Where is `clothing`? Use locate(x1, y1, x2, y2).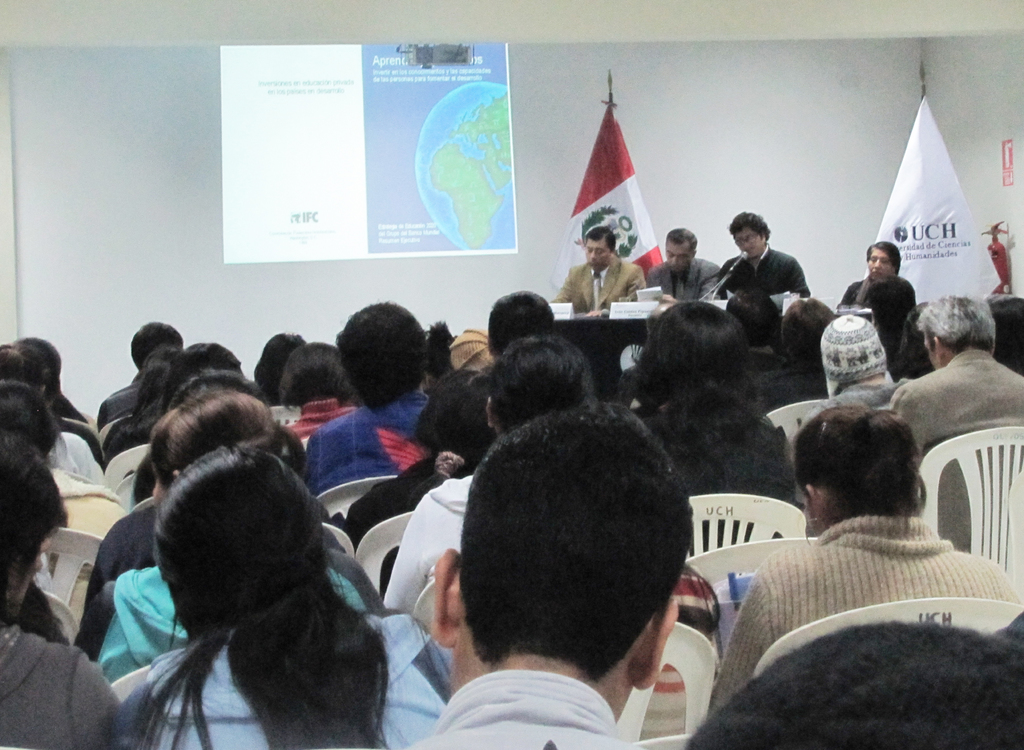
locate(295, 400, 366, 432).
